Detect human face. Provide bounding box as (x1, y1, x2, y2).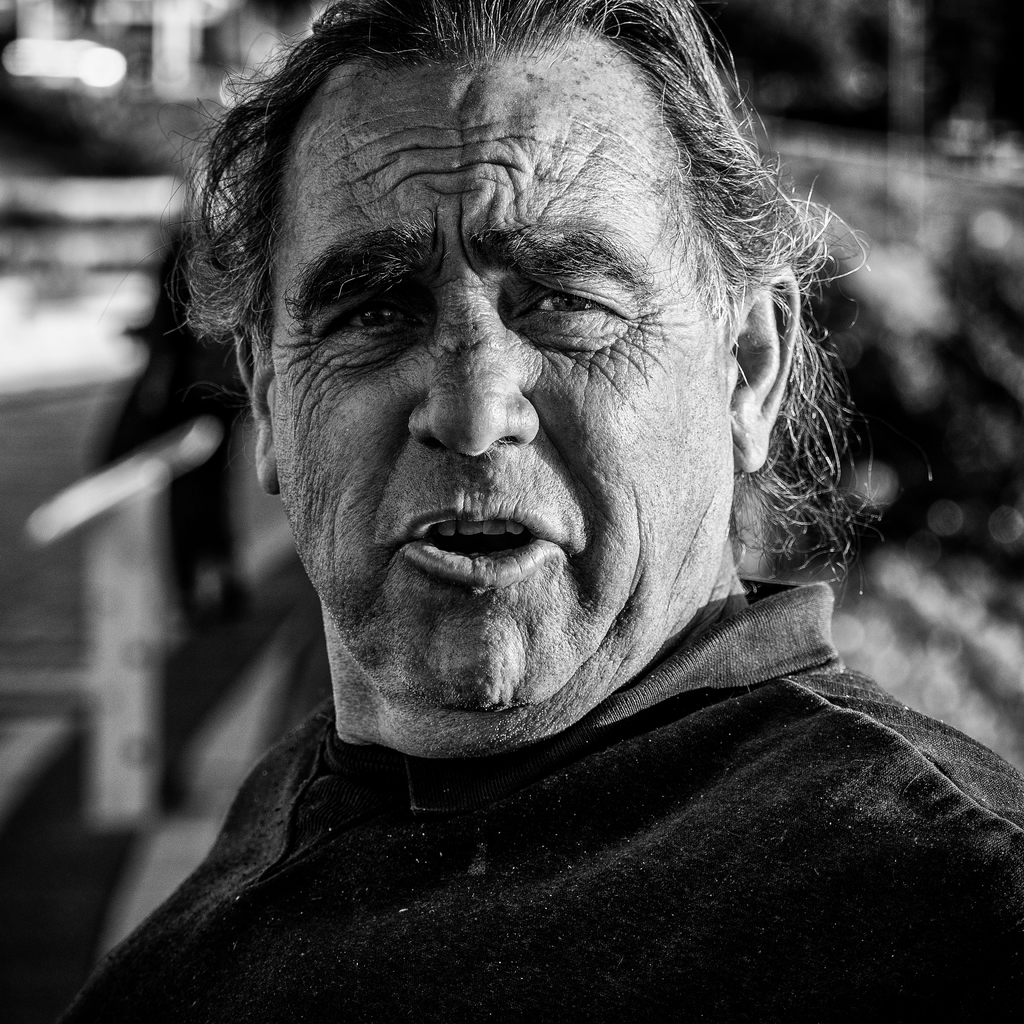
(261, 40, 733, 722).
